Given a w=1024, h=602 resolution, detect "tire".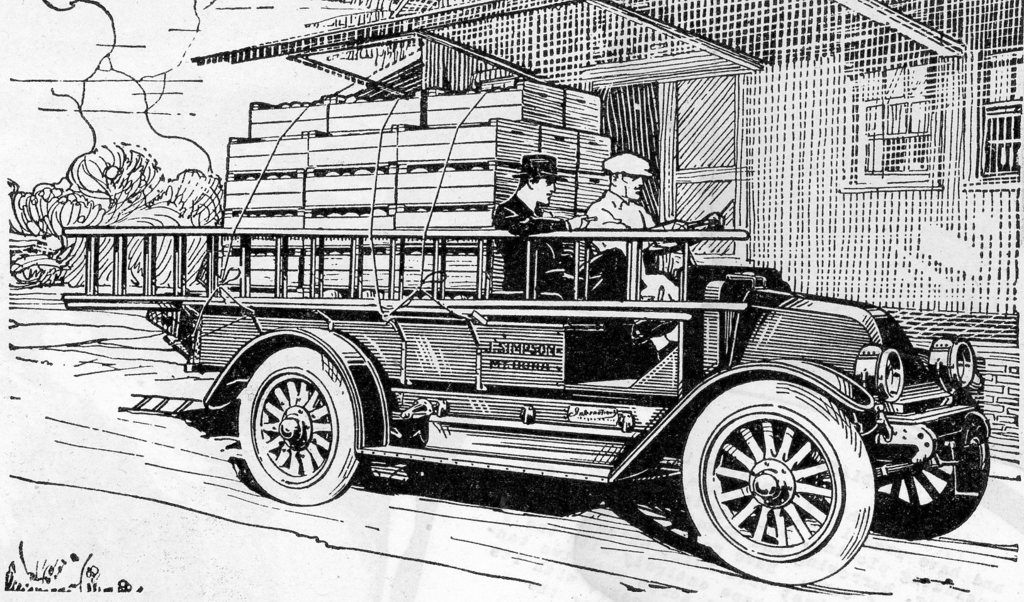
{"x1": 237, "y1": 346, "x2": 367, "y2": 503}.
